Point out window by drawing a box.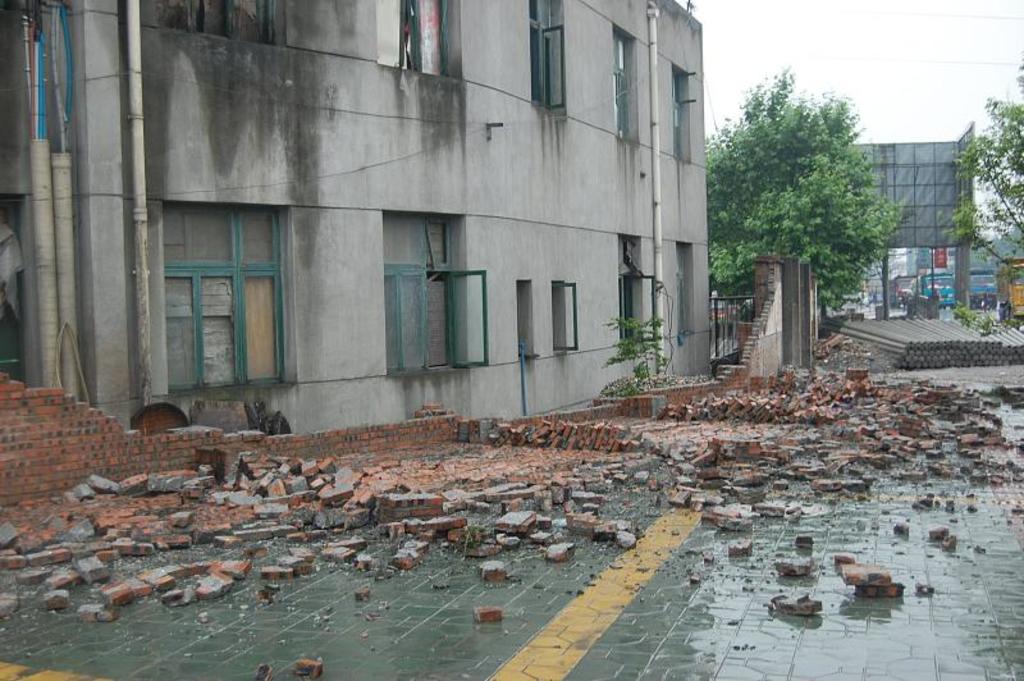
left=375, top=211, right=481, bottom=374.
